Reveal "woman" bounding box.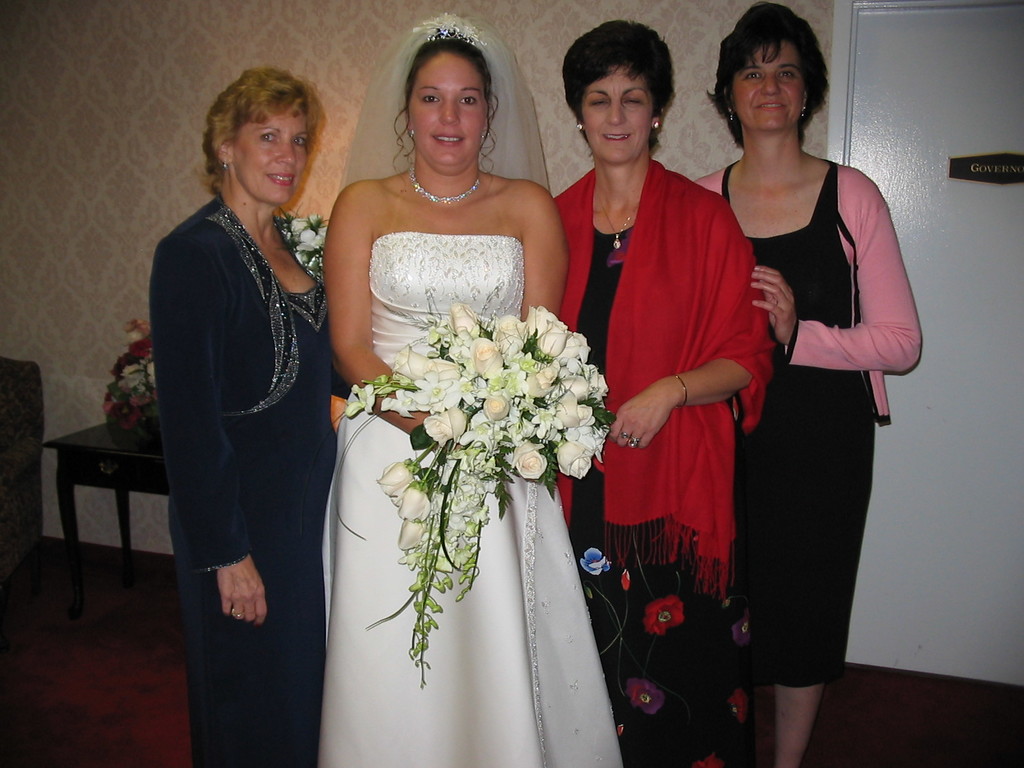
Revealed: bbox(689, 0, 923, 767).
